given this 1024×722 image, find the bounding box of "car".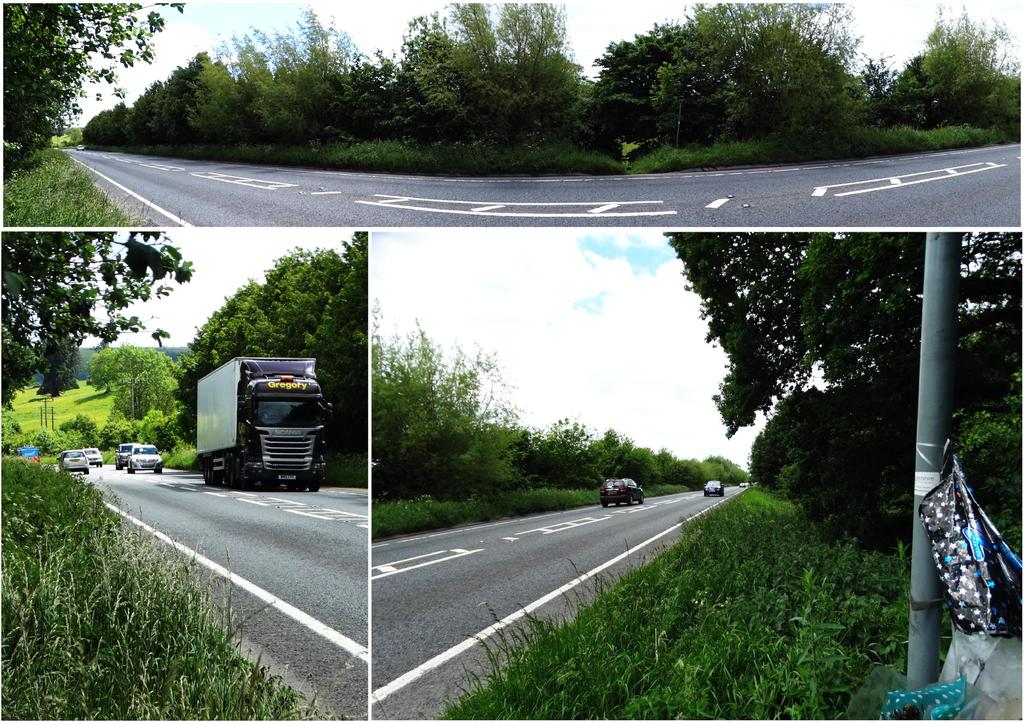
box=[58, 450, 89, 475].
